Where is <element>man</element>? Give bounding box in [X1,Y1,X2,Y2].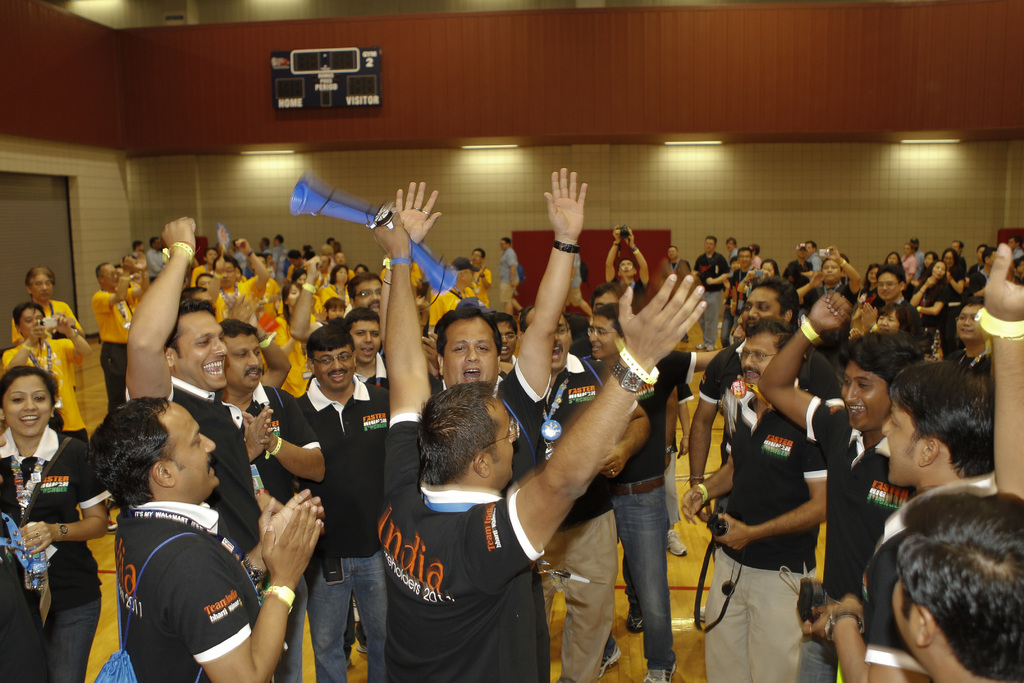
[291,252,379,338].
